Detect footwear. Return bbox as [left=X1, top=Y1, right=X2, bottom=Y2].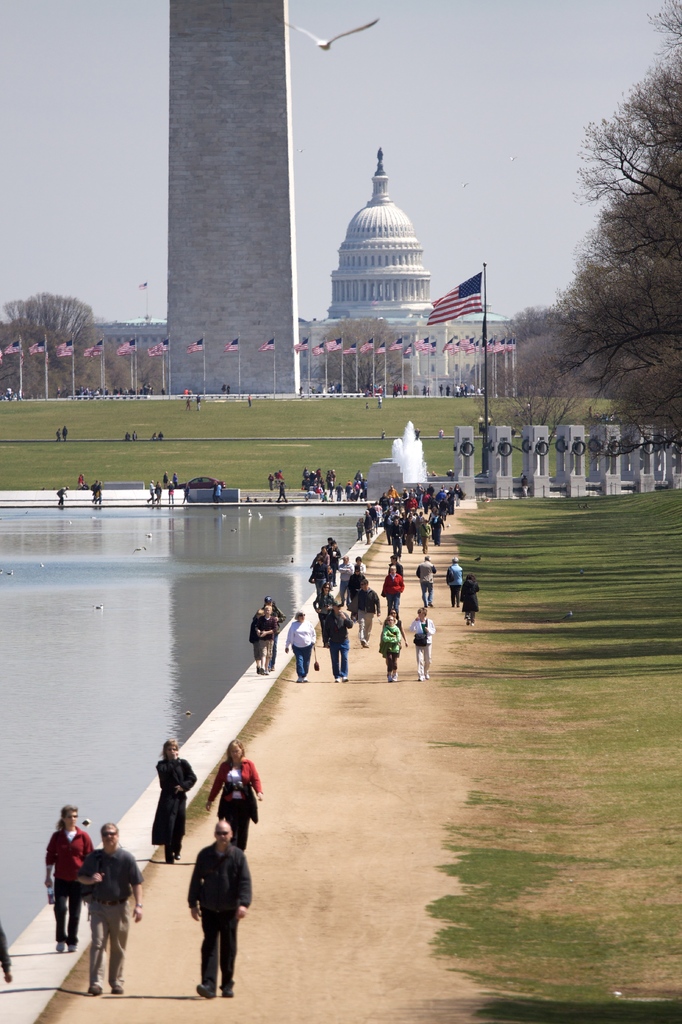
[left=88, top=982, right=106, bottom=994].
